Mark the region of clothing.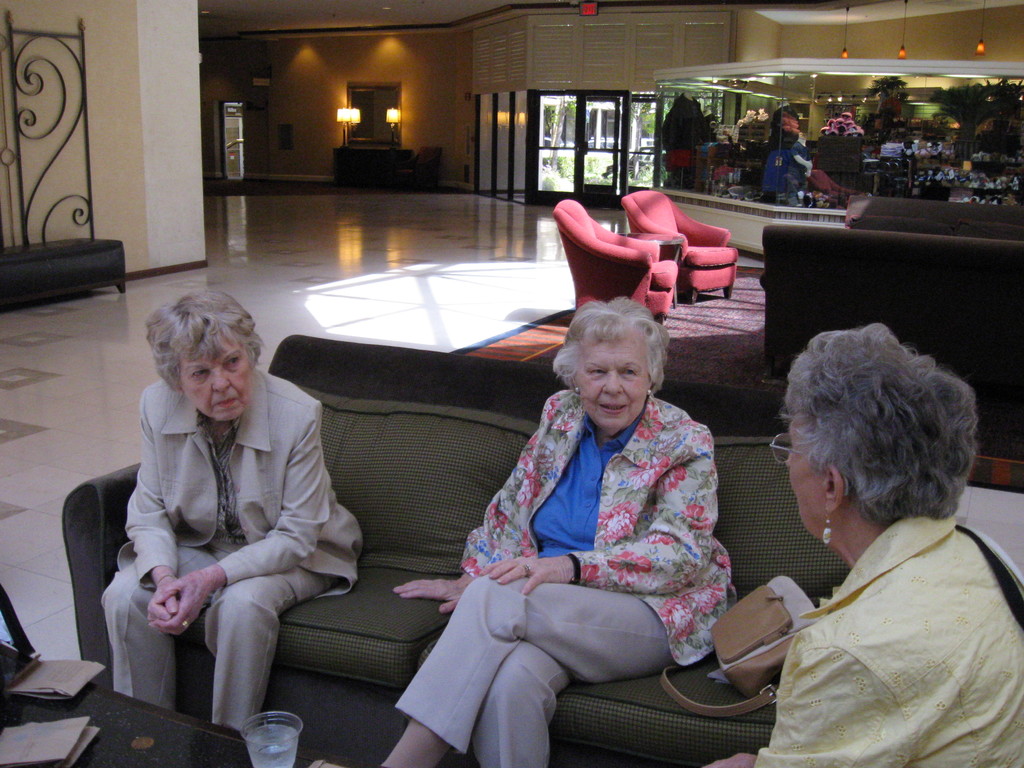
Region: x1=754, y1=497, x2=1023, y2=767.
